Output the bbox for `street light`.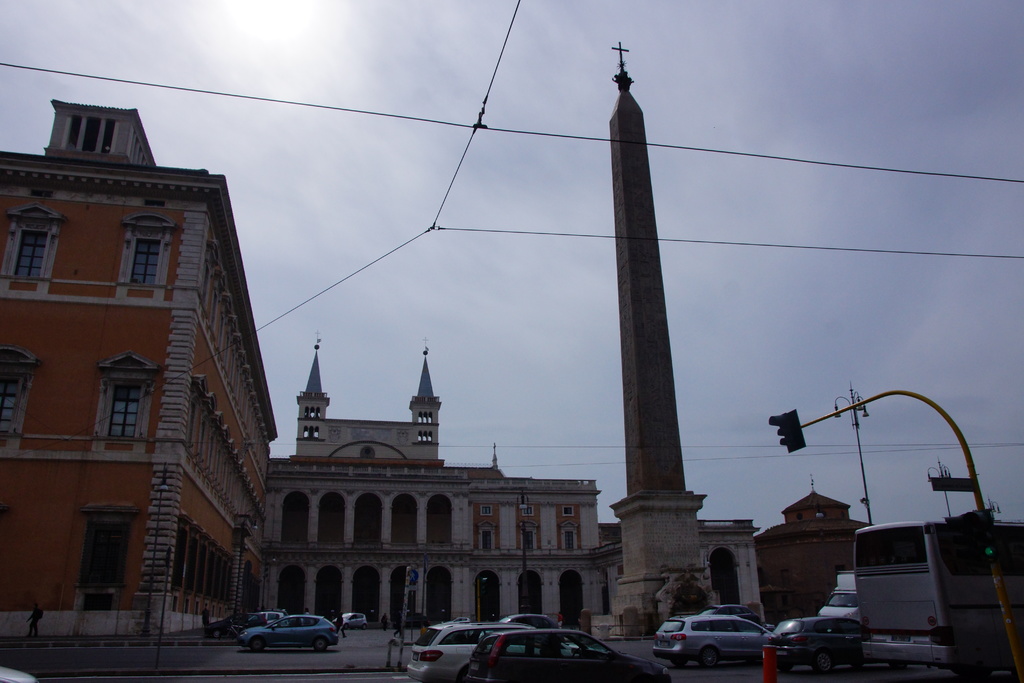
[516, 489, 537, 611].
